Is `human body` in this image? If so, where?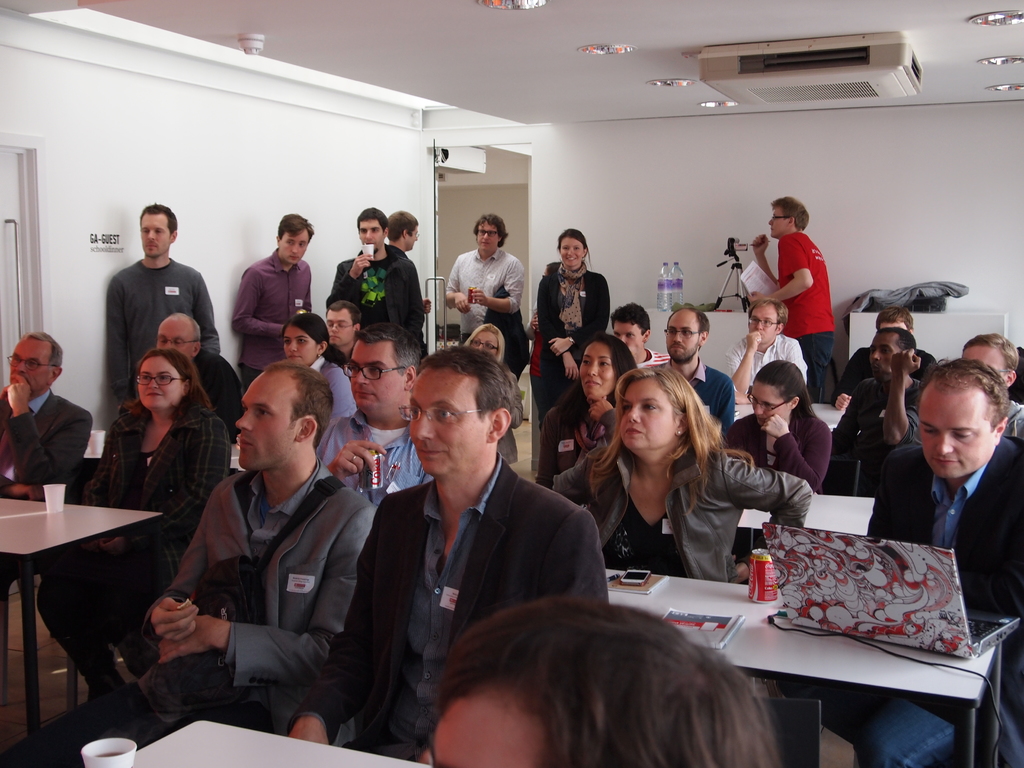
Yes, at x1=833, y1=312, x2=938, y2=415.
